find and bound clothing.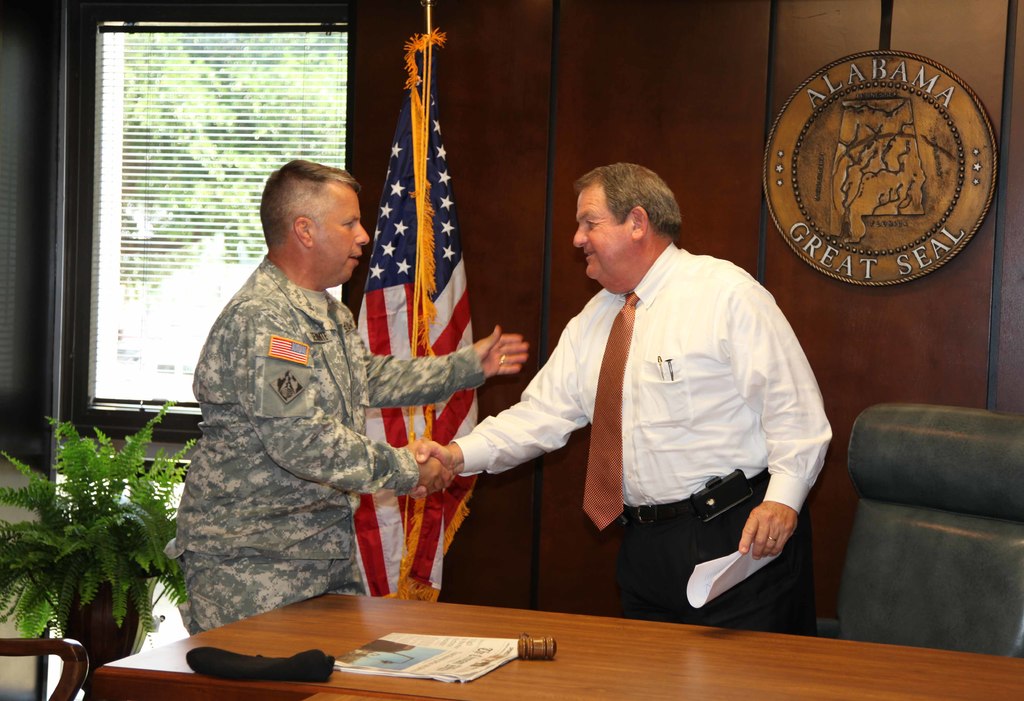
Bound: Rect(190, 256, 493, 639).
